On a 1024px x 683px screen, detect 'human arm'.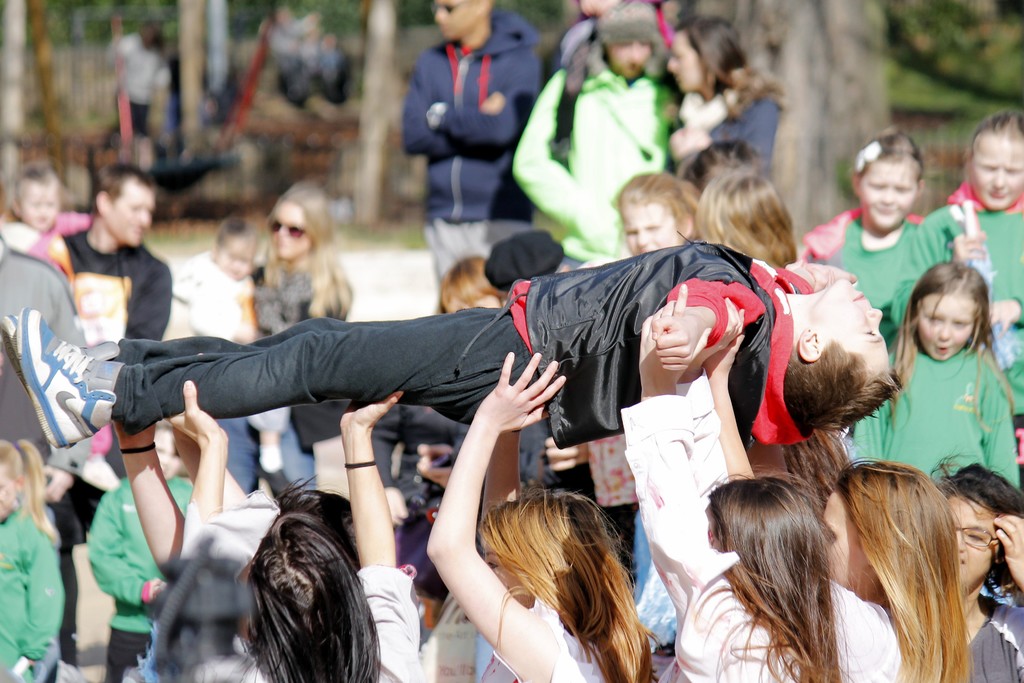
644,282,758,378.
